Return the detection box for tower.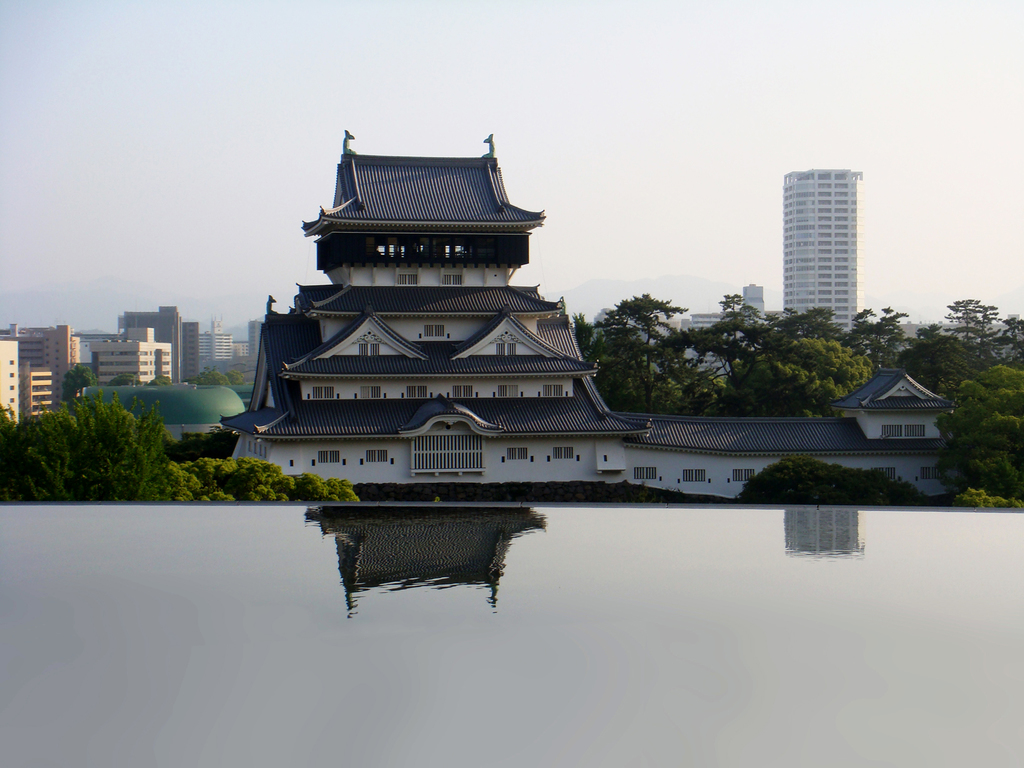
l=0, t=330, r=72, b=416.
